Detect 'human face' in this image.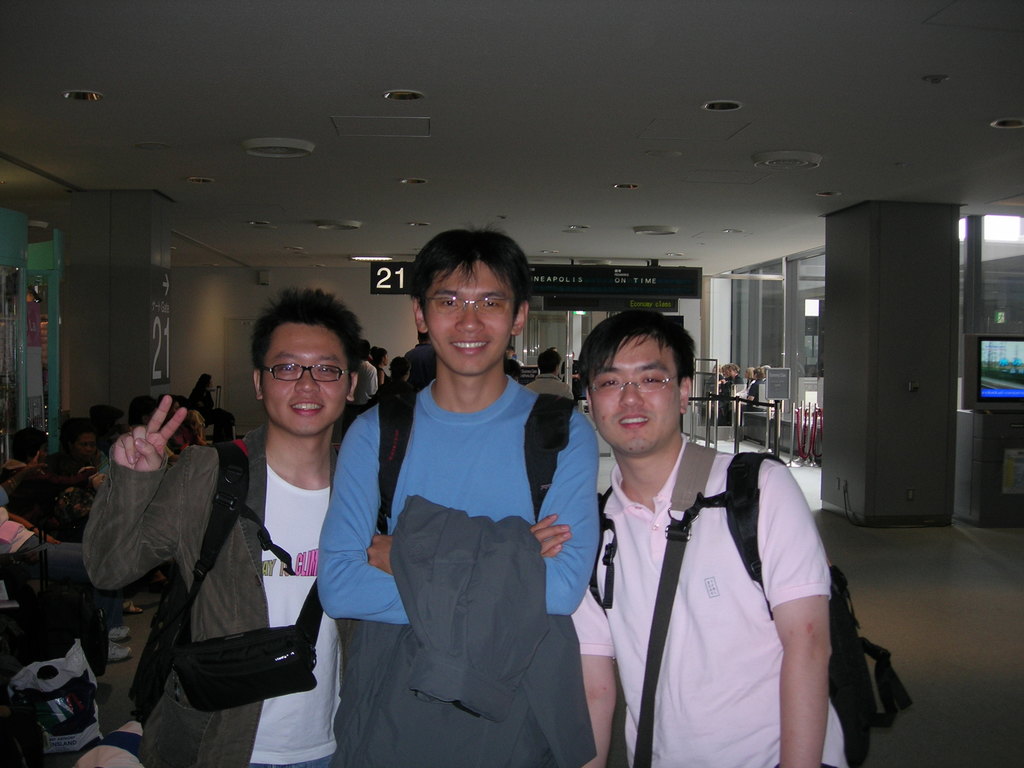
Detection: 425,260,513,376.
